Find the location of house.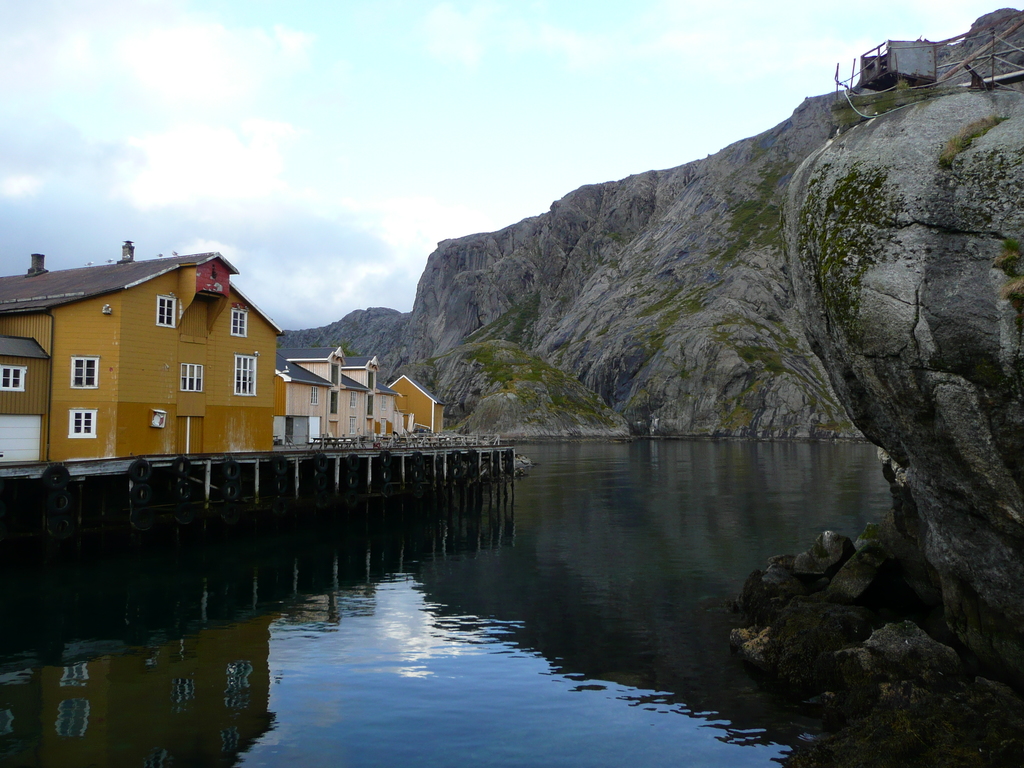
Location: {"x1": 378, "y1": 359, "x2": 436, "y2": 462}.
